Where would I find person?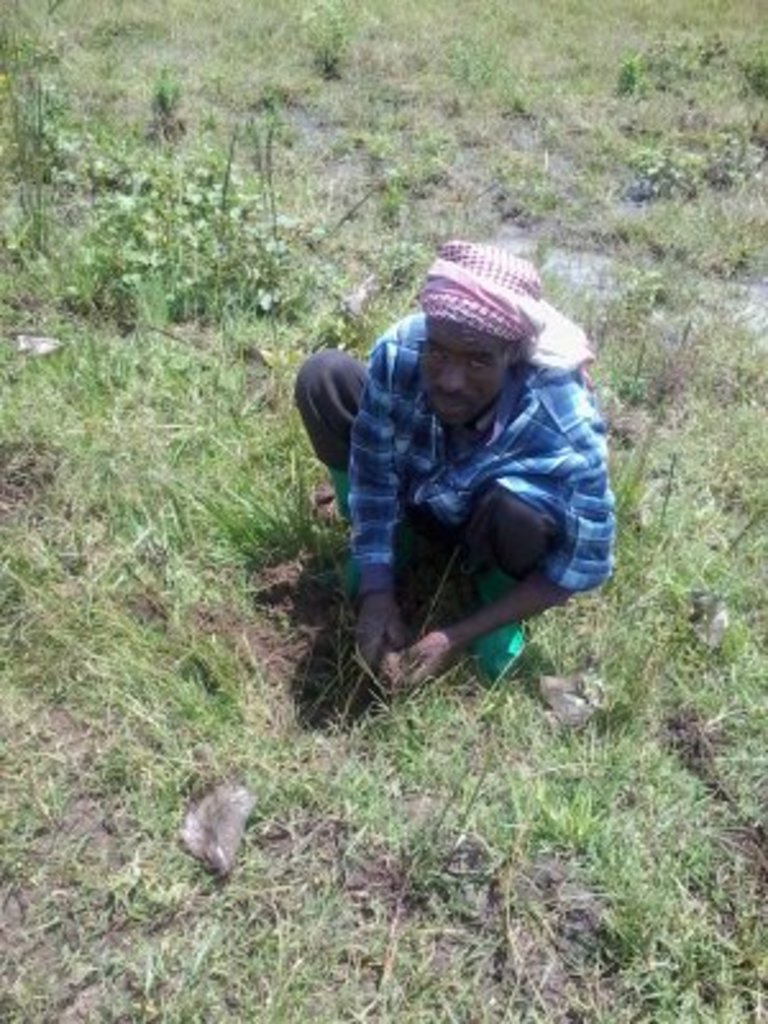
At <region>292, 264, 609, 696</region>.
